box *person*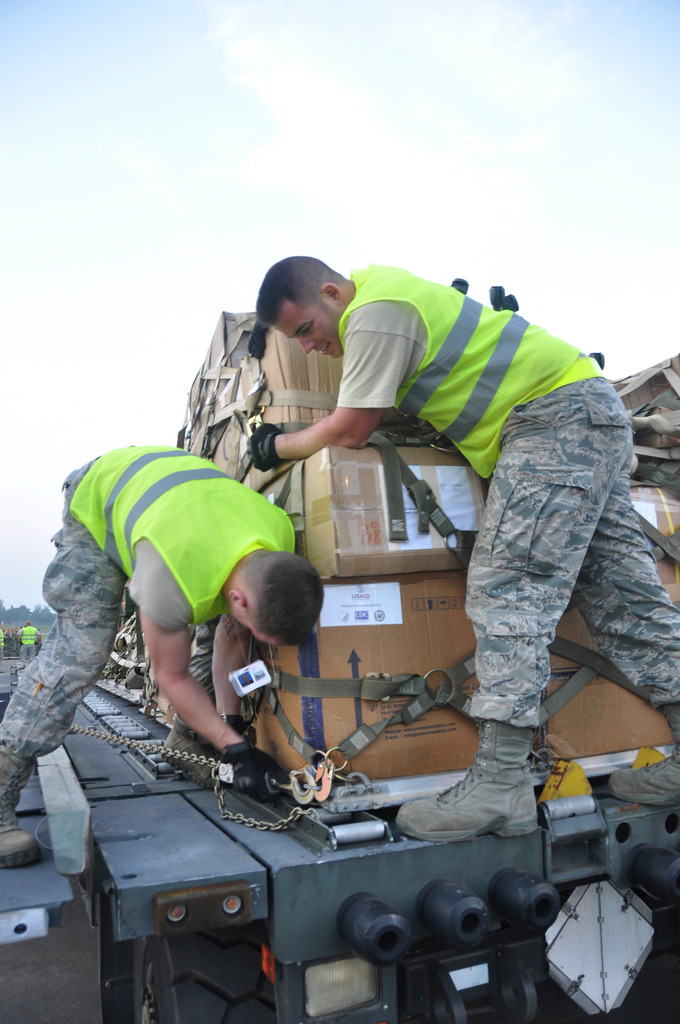
0,438,330,862
